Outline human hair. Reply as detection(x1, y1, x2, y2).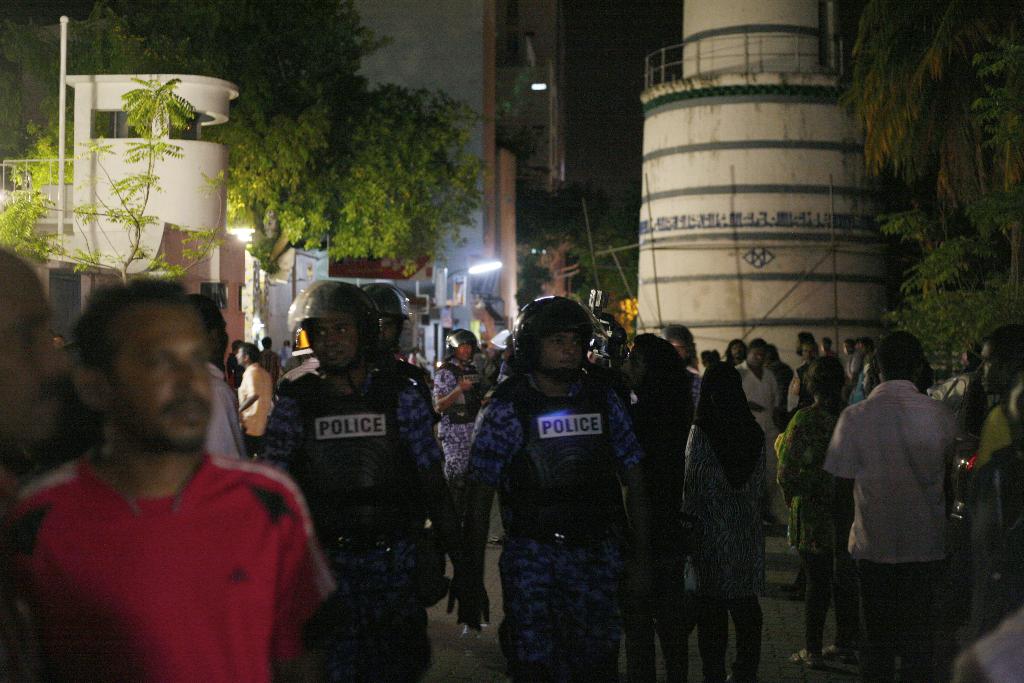
detection(984, 322, 1023, 363).
